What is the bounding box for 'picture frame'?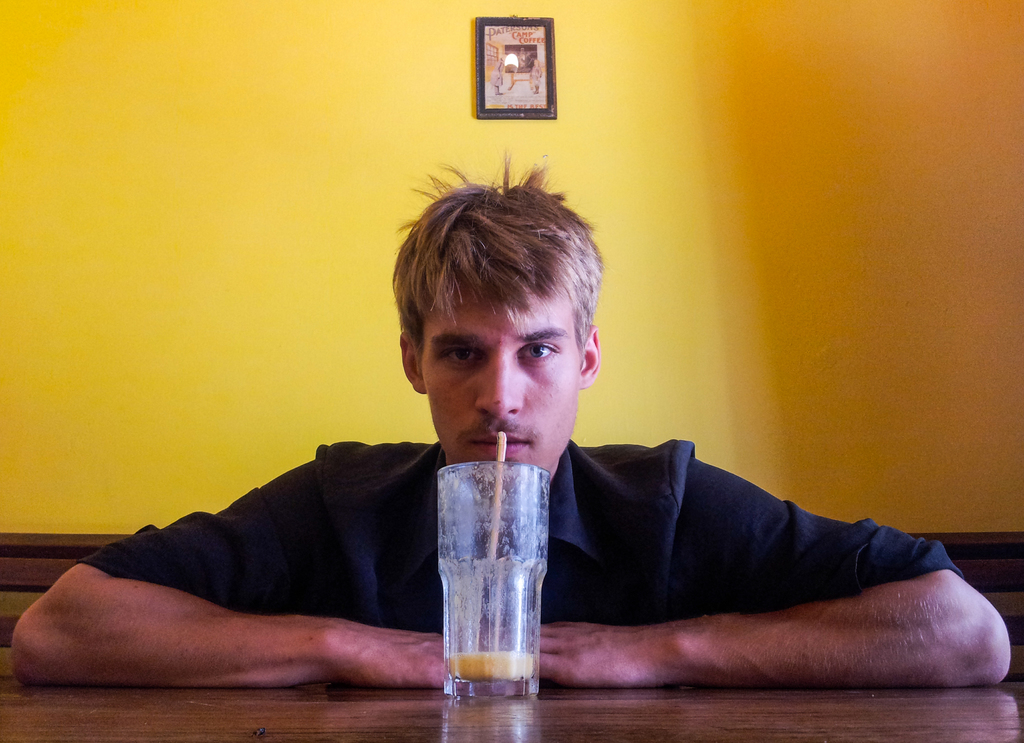
(476, 16, 557, 120).
